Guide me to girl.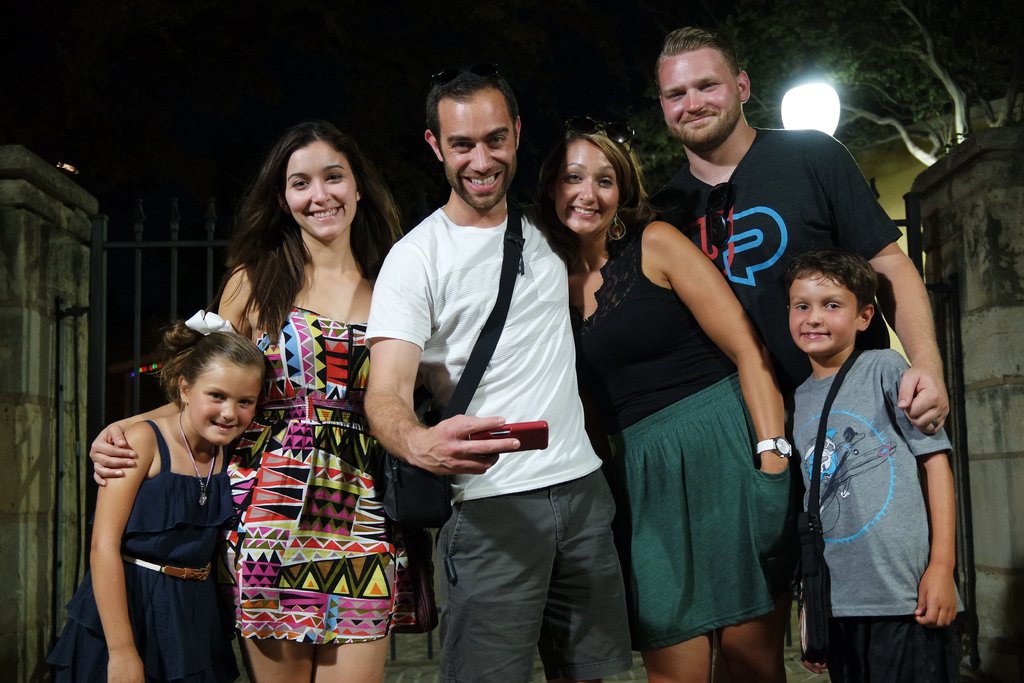
Guidance: (x1=539, y1=131, x2=797, y2=682).
